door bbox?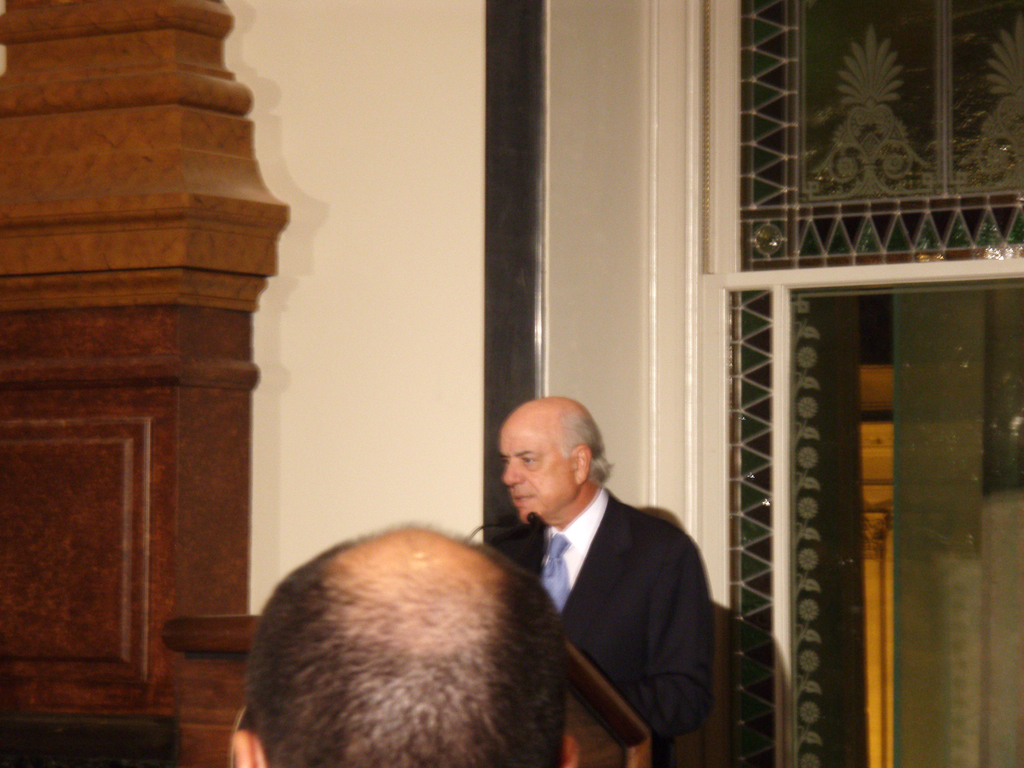
784, 280, 1023, 765
